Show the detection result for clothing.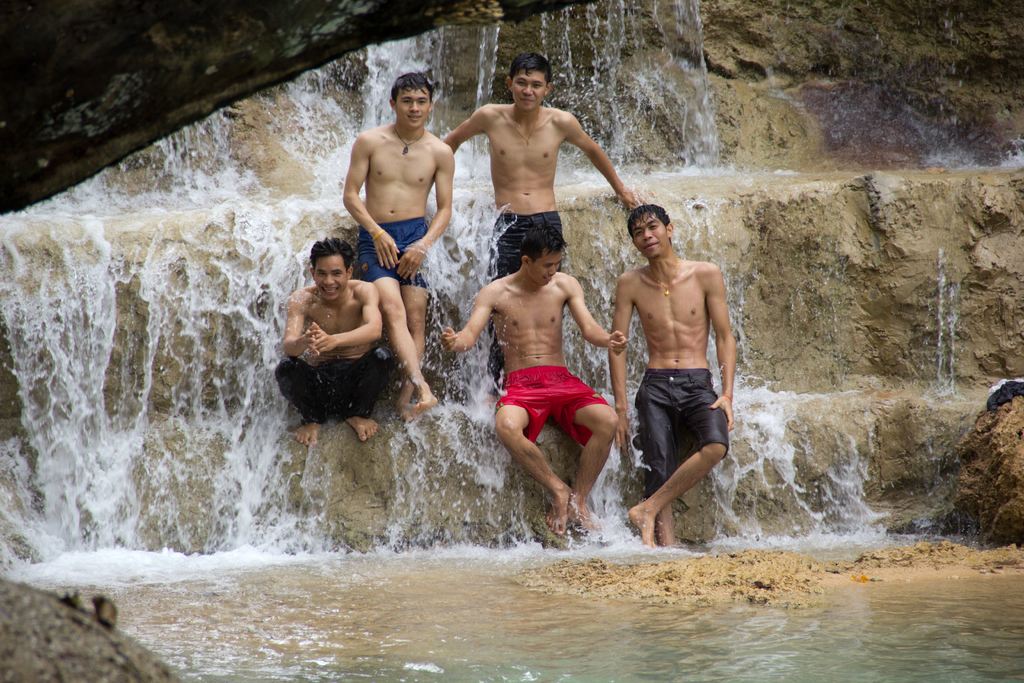
{"left": 638, "top": 369, "right": 739, "bottom": 495}.
